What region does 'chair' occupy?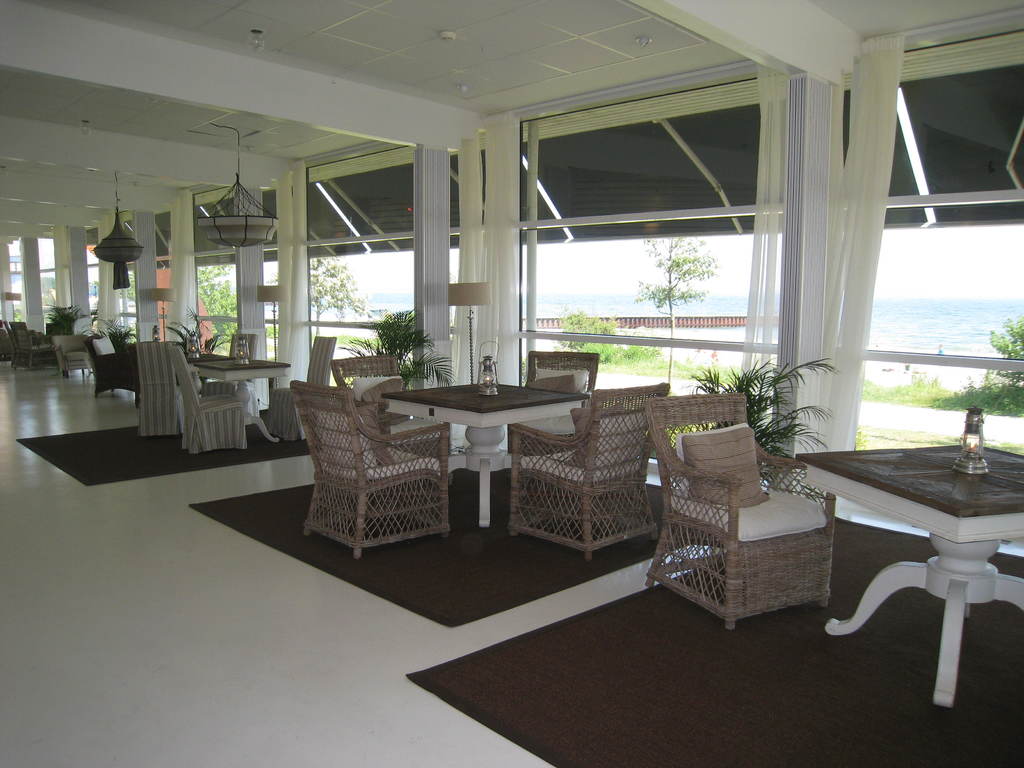
locate(326, 349, 401, 450).
